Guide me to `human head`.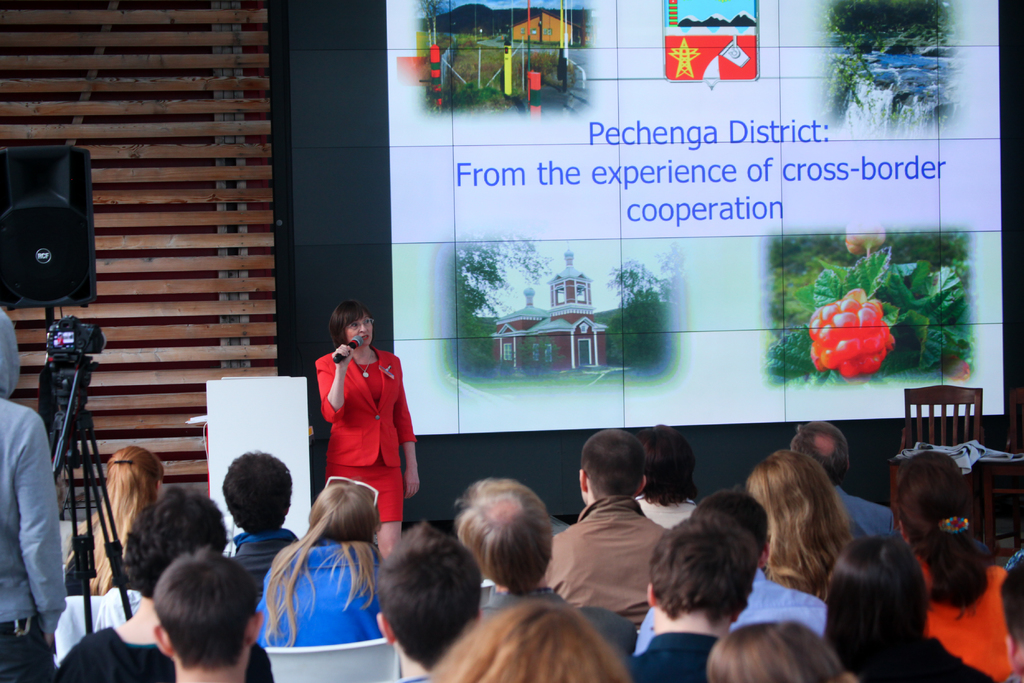
Guidance: region(376, 519, 483, 682).
